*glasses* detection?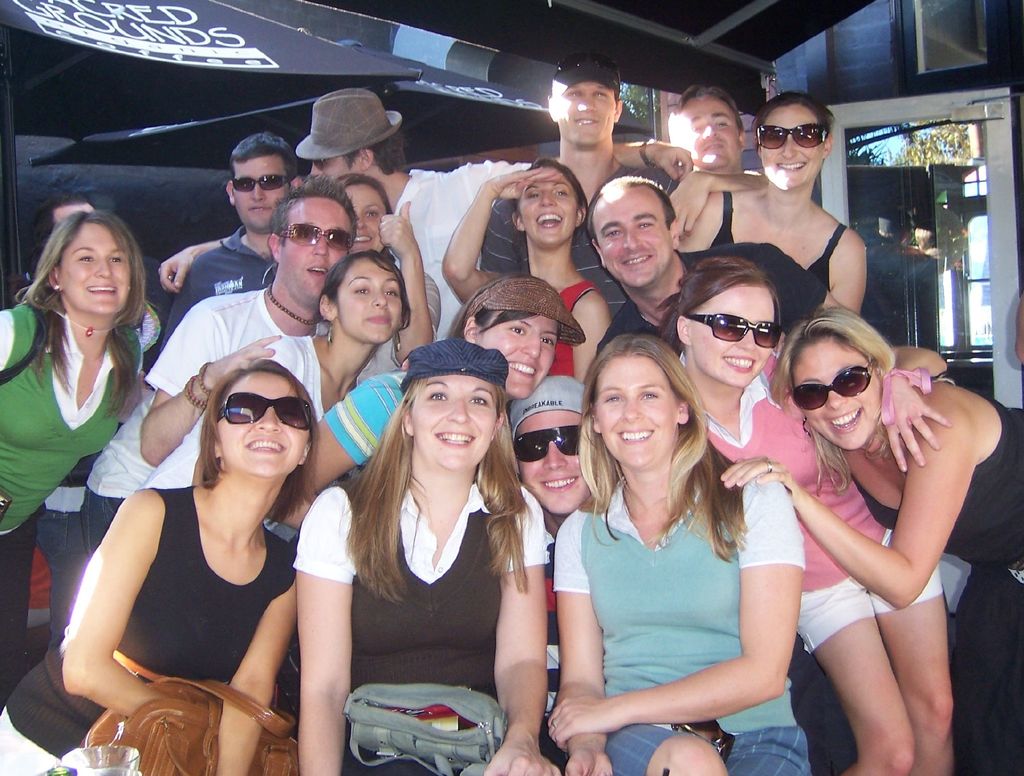
x1=230, y1=174, x2=292, y2=194
